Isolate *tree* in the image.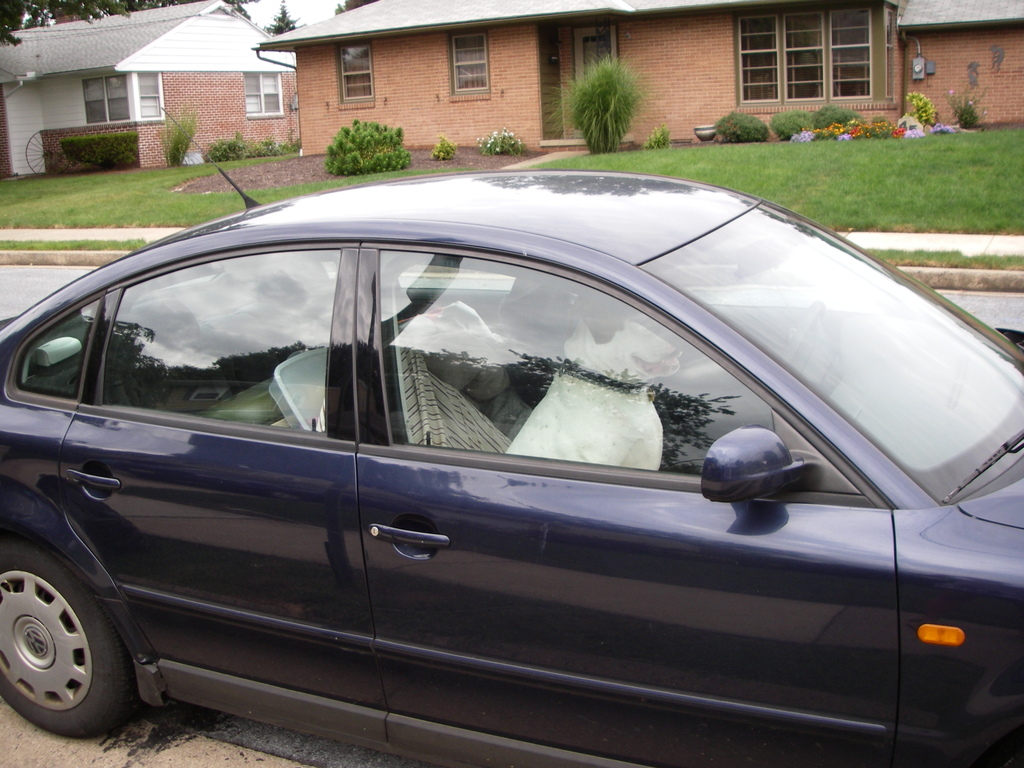
Isolated region: bbox=[333, 0, 379, 12].
